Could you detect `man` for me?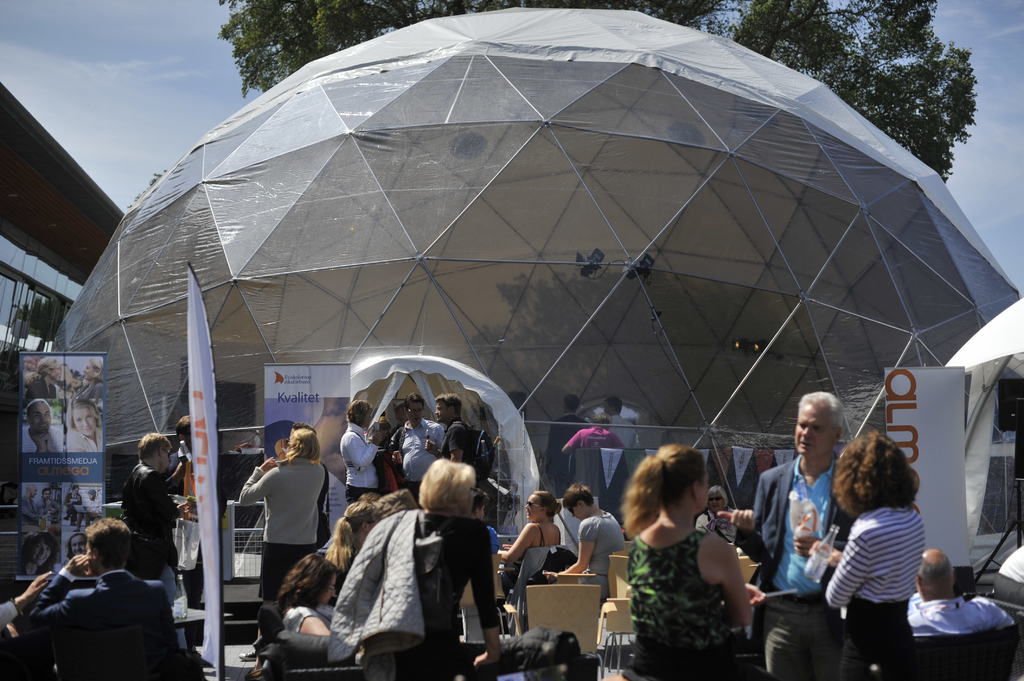
Detection result: [902,547,1017,637].
